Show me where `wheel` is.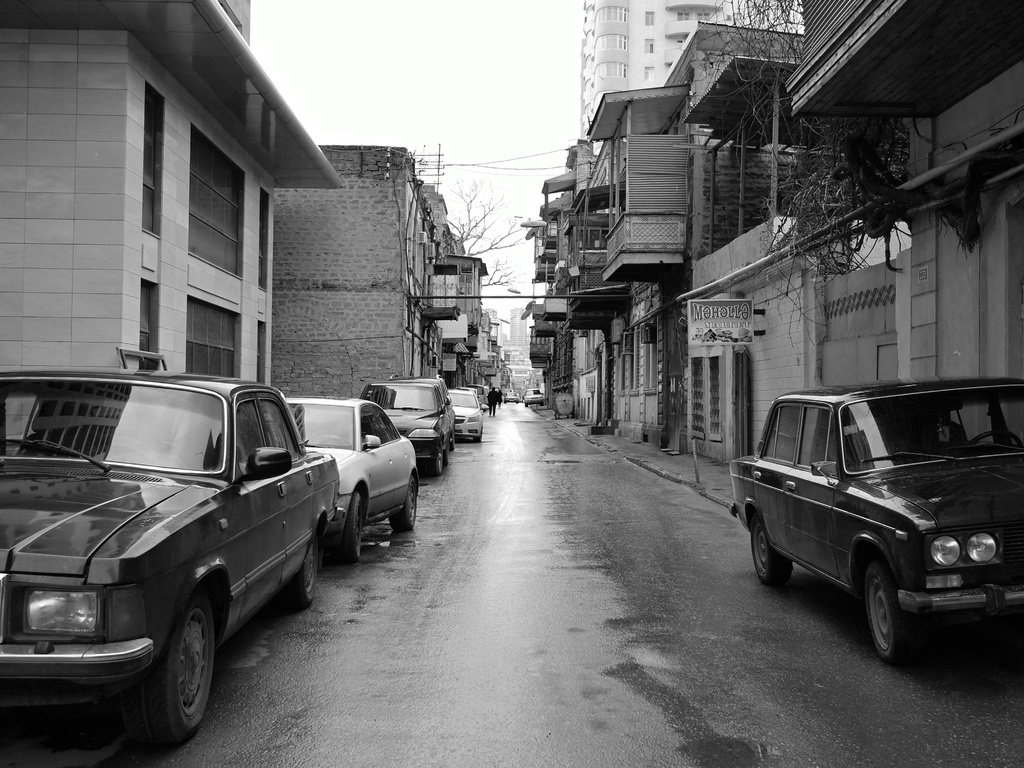
`wheel` is at {"left": 389, "top": 474, "right": 418, "bottom": 534}.
